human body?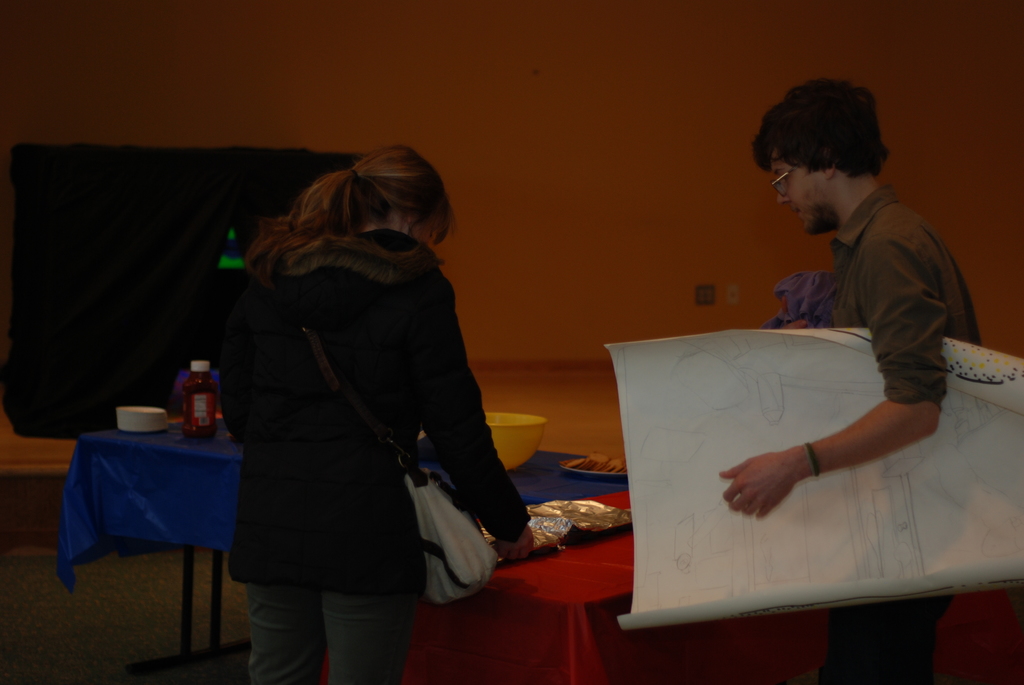
bbox=[214, 229, 535, 684]
